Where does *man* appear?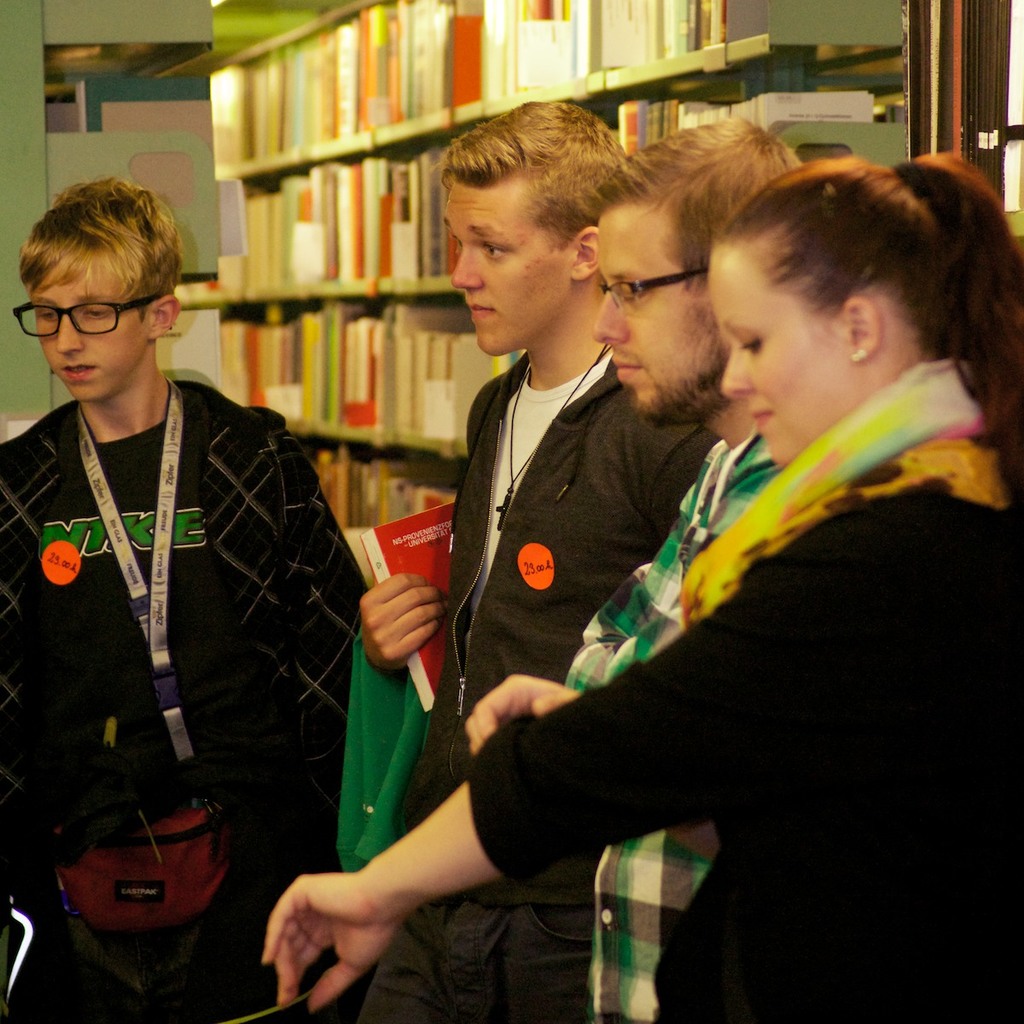
Appears at [left=367, top=99, right=698, bottom=1023].
